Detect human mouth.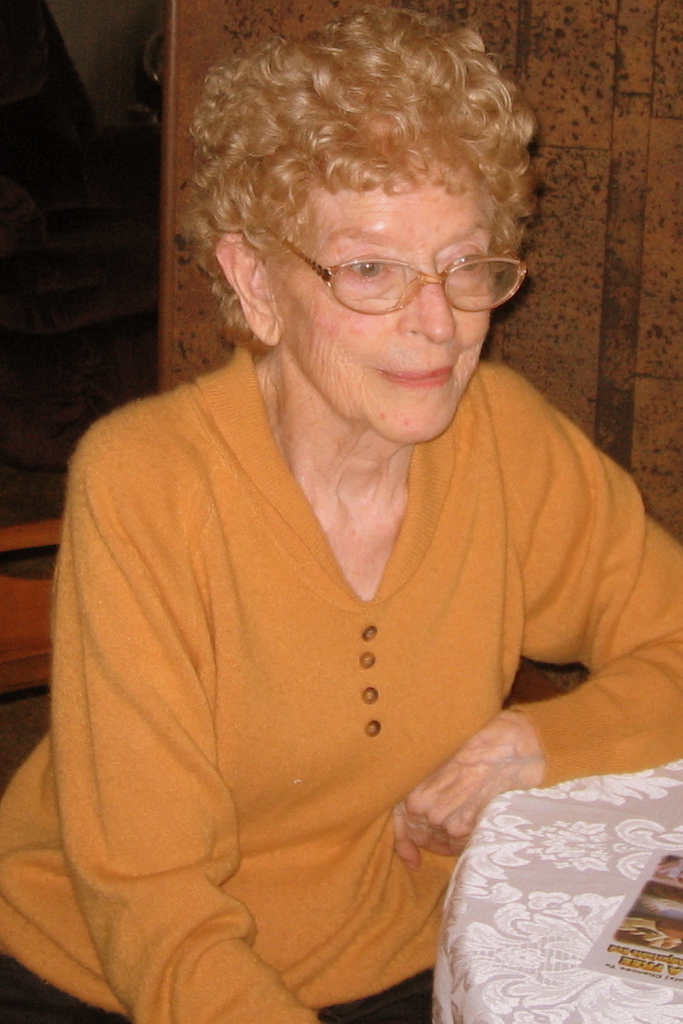
Detected at <box>384,351,462,390</box>.
